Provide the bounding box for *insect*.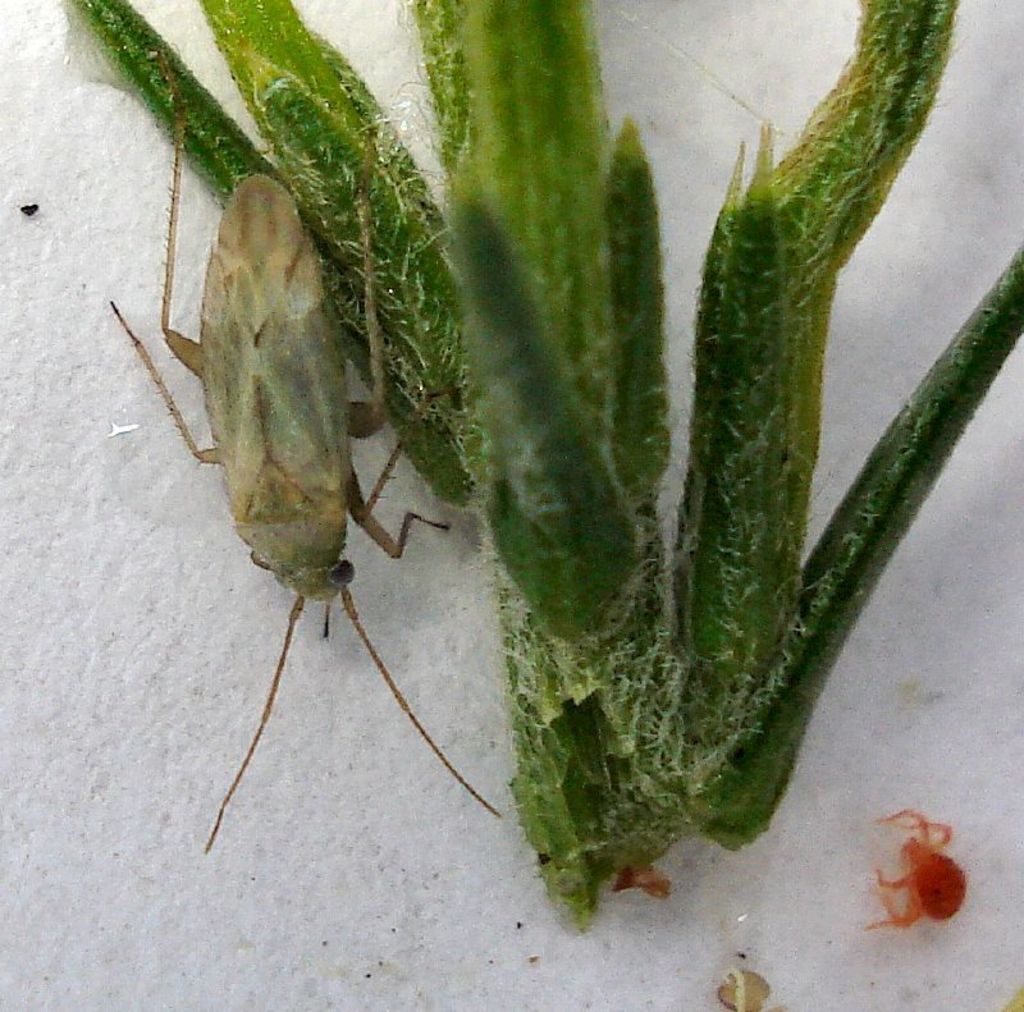
box=[864, 809, 974, 935].
